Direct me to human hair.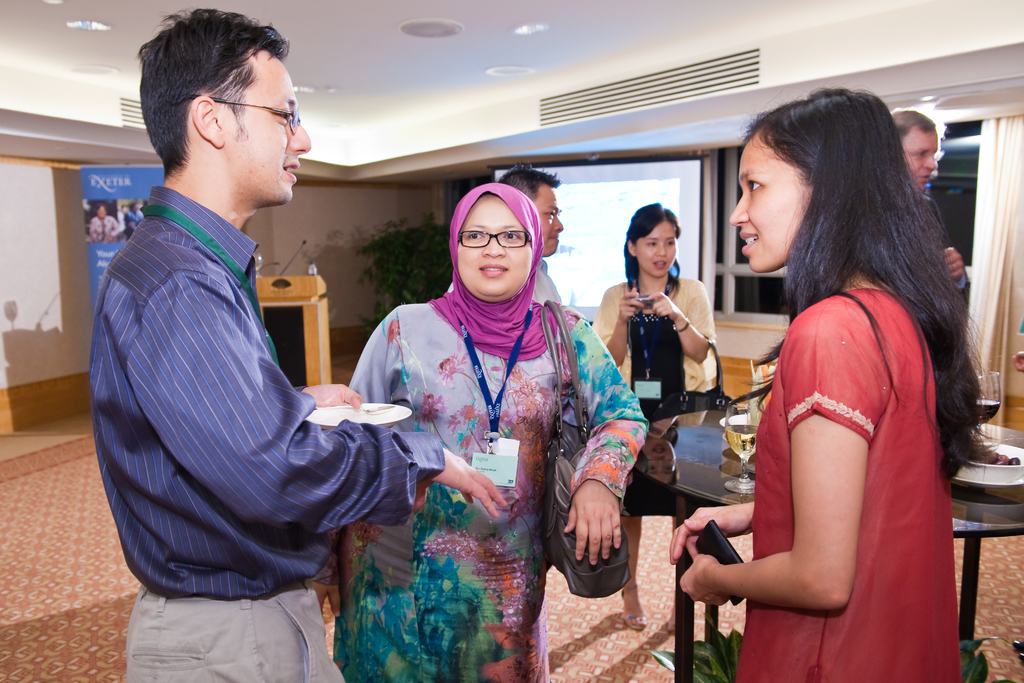
Direction: bbox=[888, 106, 938, 139].
